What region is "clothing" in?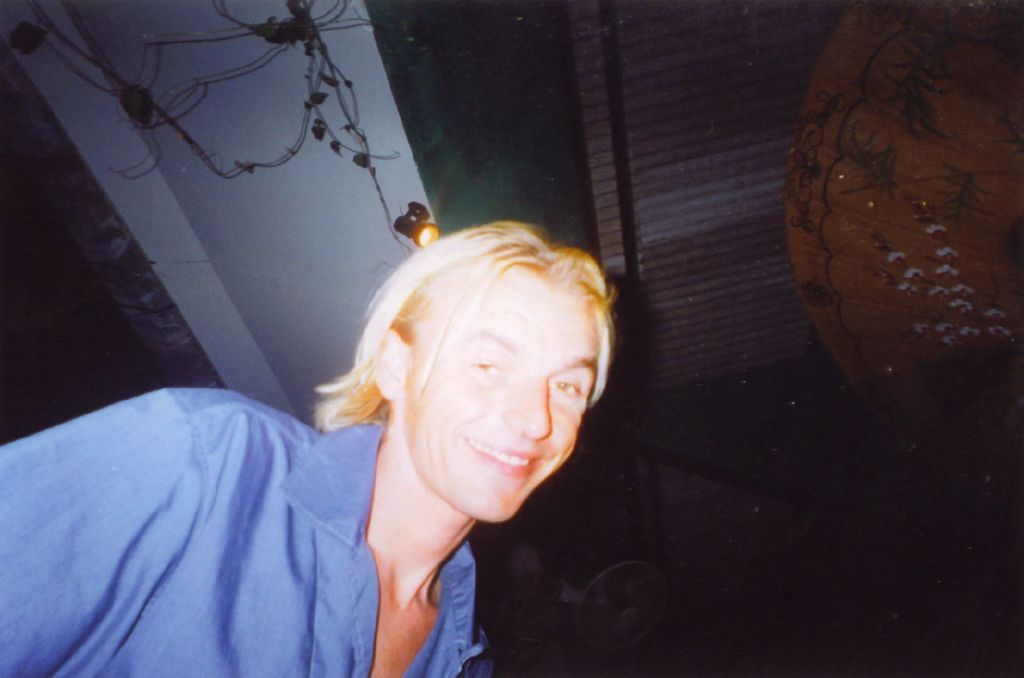
[x1=0, y1=385, x2=493, y2=677].
